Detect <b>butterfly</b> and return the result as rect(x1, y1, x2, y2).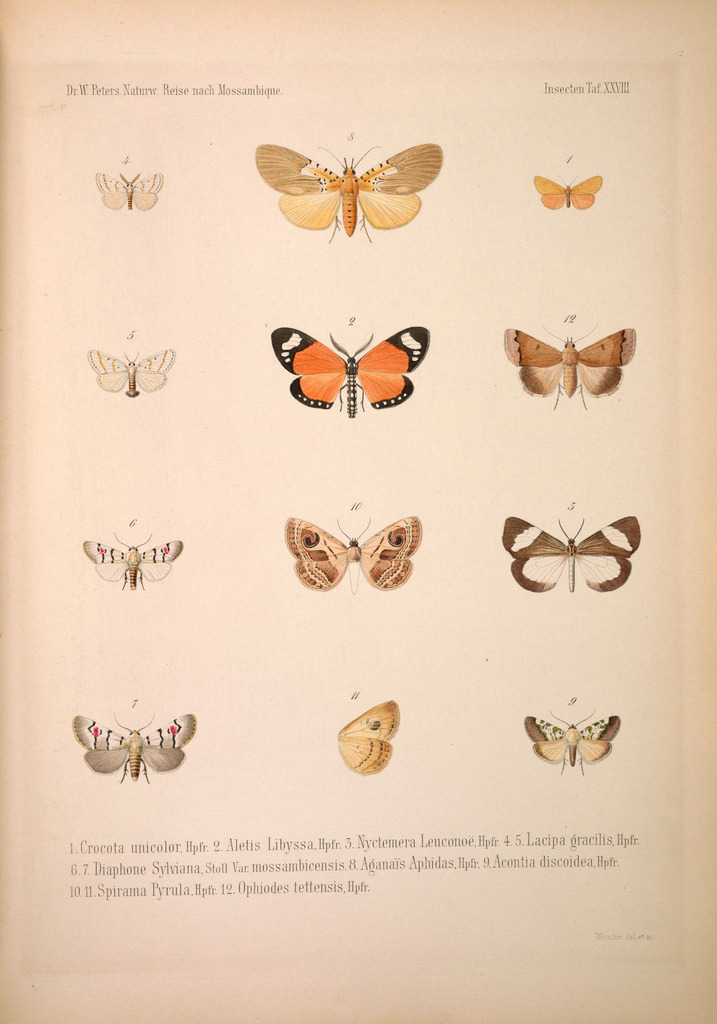
rect(494, 515, 638, 600).
